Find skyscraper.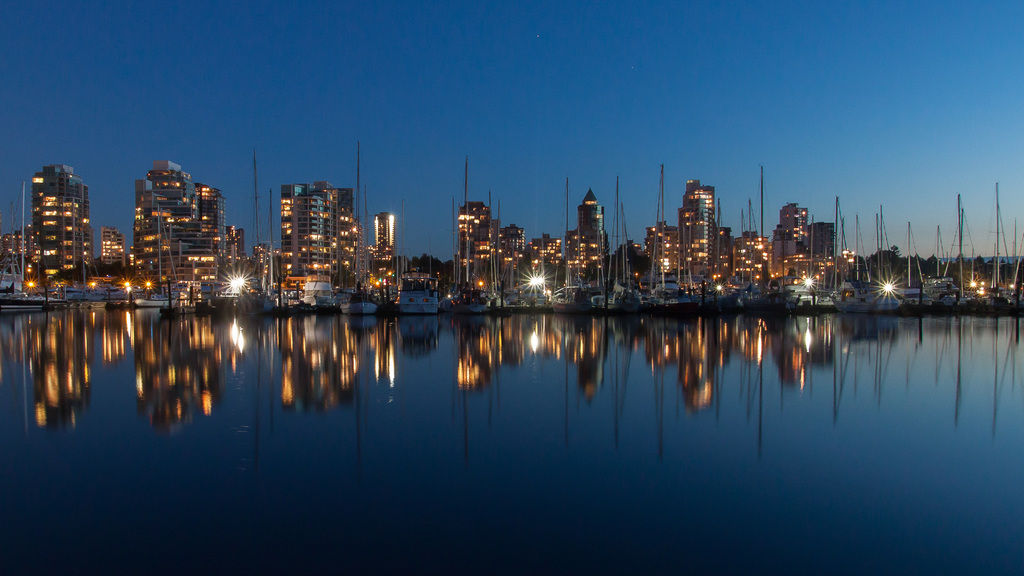
rect(32, 169, 93, 286).
